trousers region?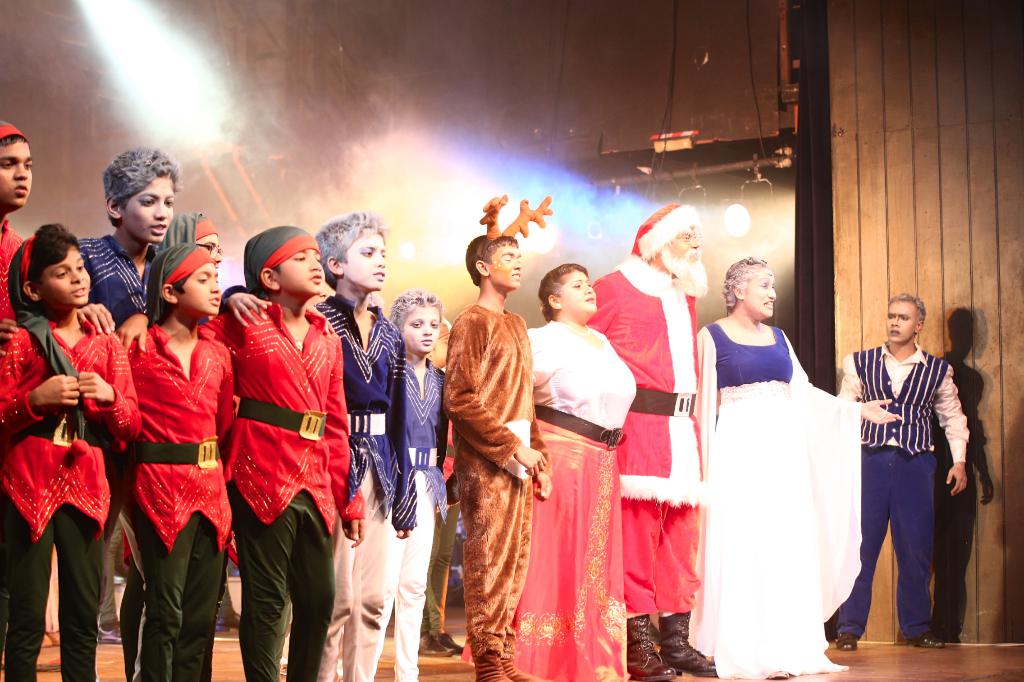
Rect(134, 509, 221, 681)
